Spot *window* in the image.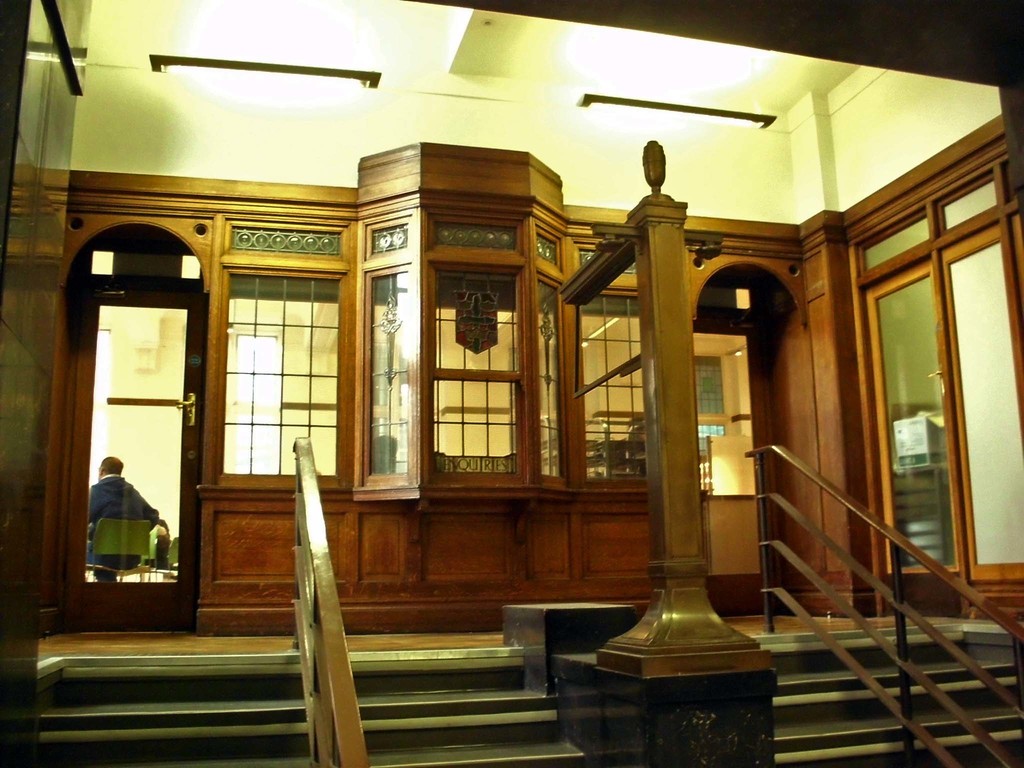
*window* found at 420/223/525/506.
